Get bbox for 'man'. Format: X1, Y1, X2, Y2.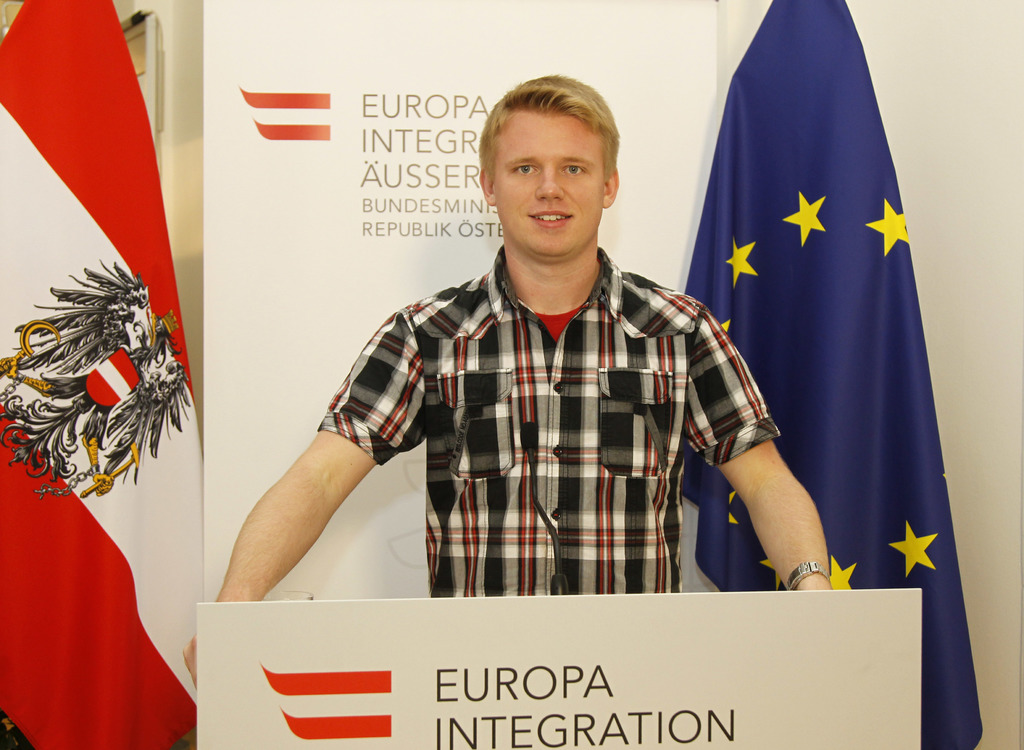
180, 74, 838, 687.
